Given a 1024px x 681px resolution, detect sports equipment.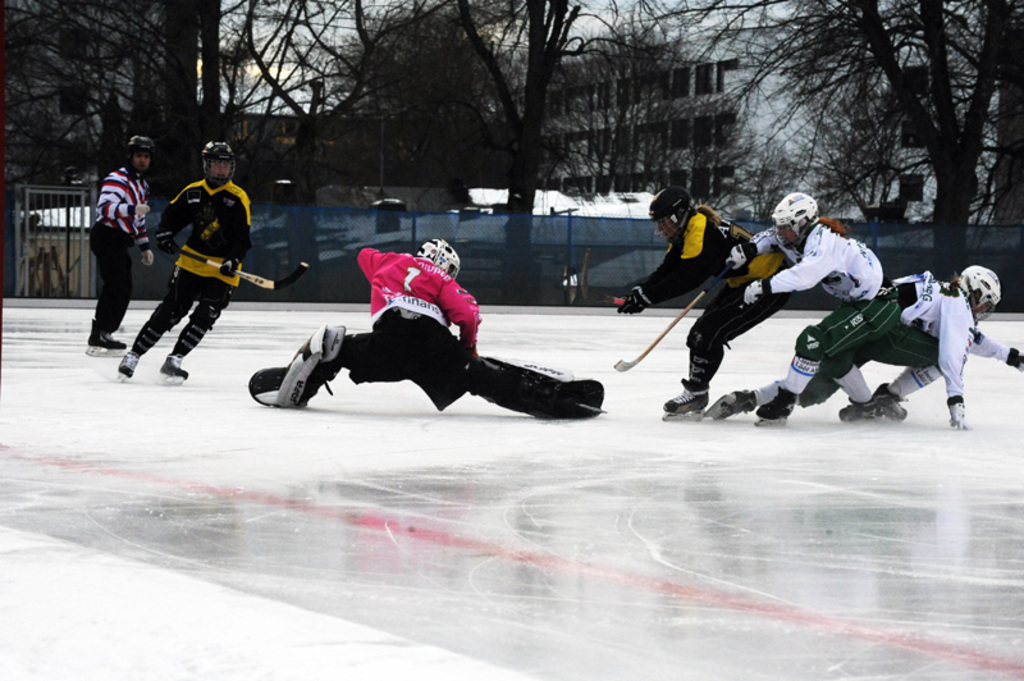
[659,374,713,421].
